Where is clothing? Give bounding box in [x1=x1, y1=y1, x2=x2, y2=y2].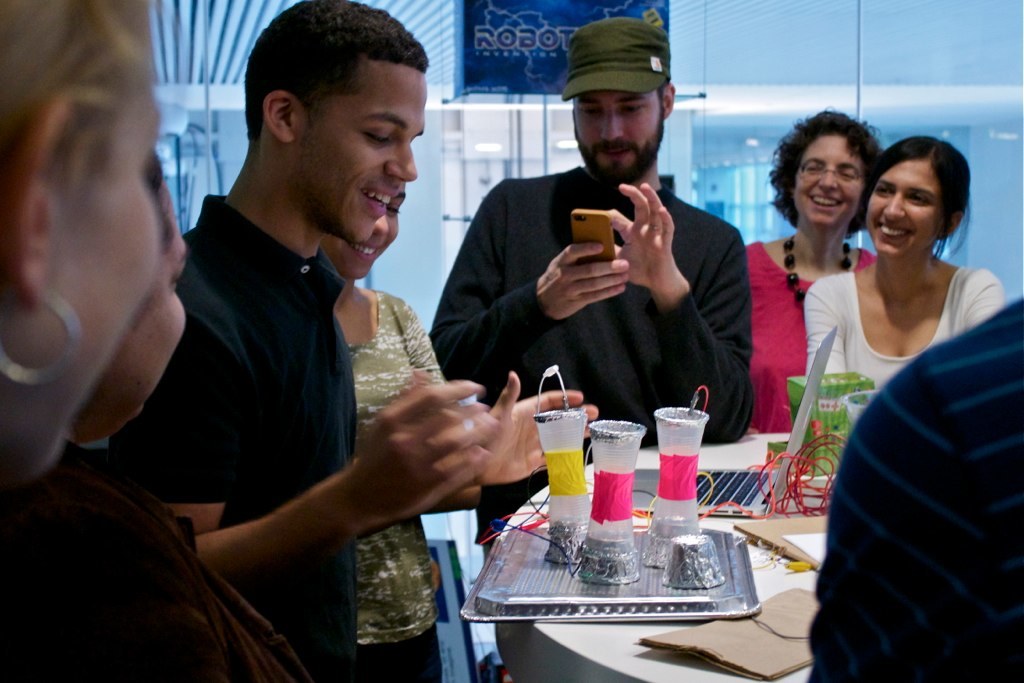
[x1=805, y1=262, x2=1001, y2=453].
